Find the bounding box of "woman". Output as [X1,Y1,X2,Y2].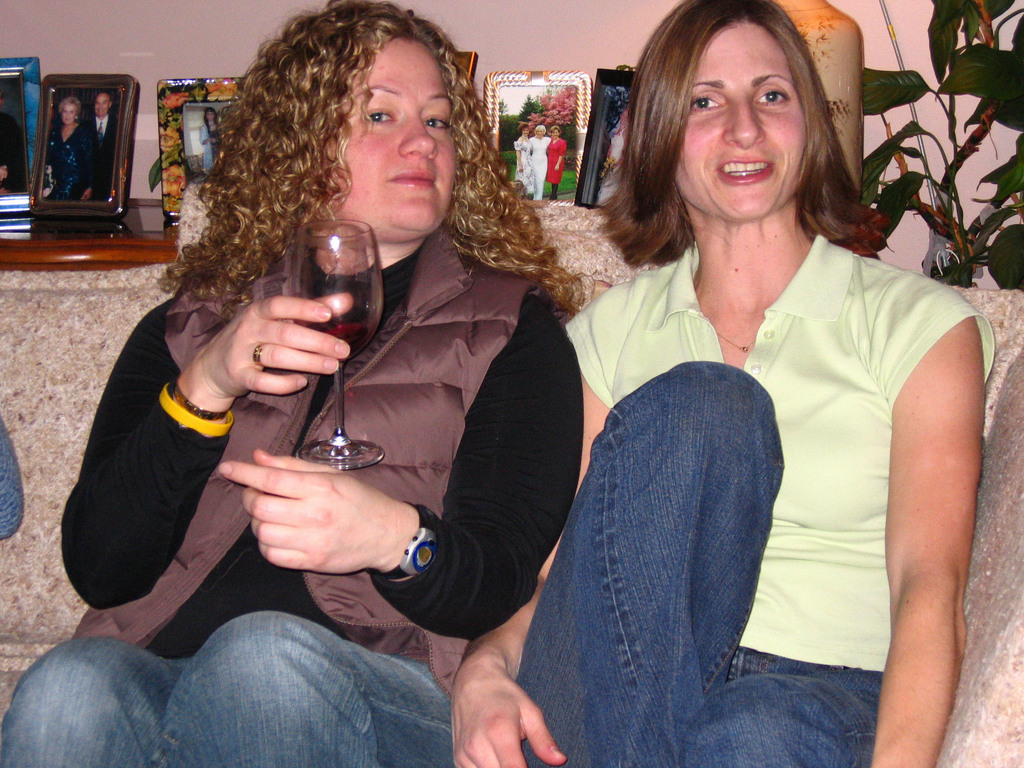
[488,7,993,748].
